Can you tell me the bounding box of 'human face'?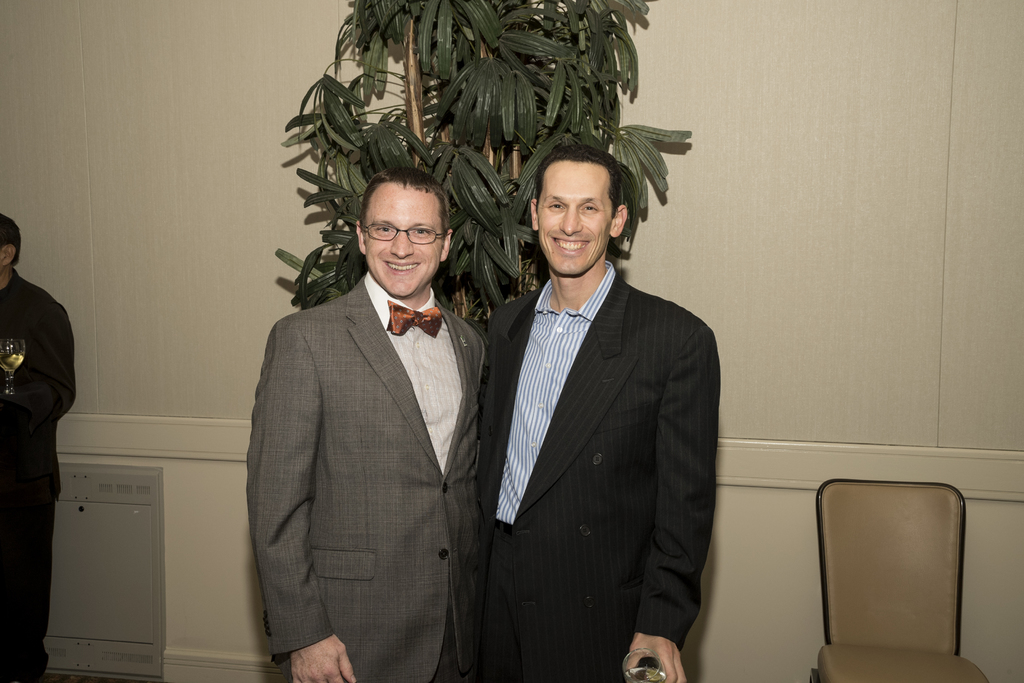
select_region(532, 157, 615, 273).
